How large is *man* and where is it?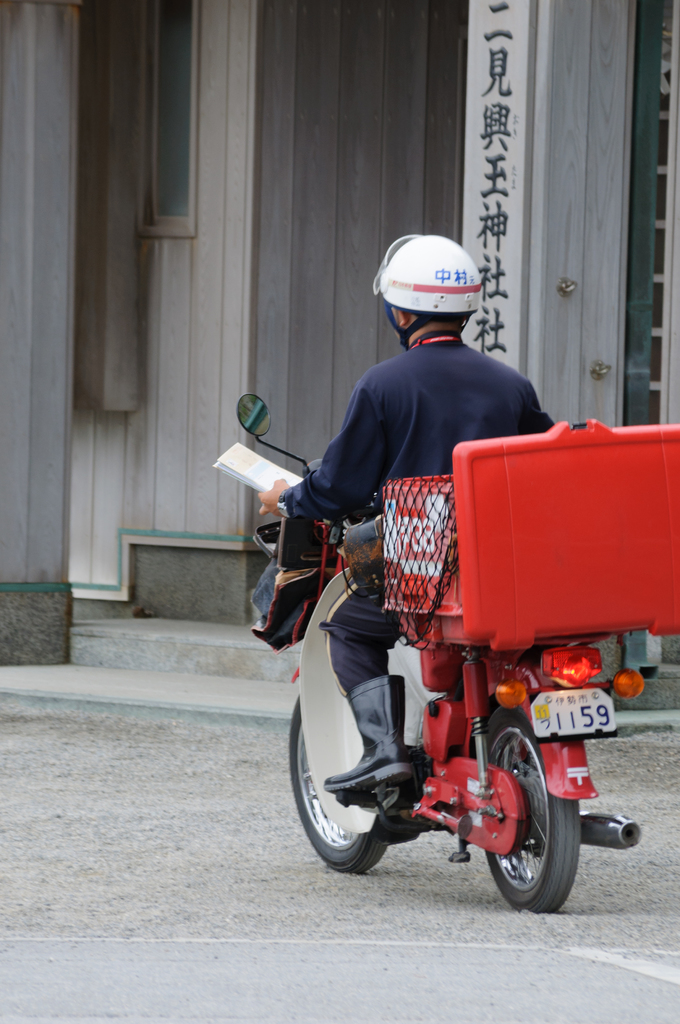
Bounding box: (left=296, top=273, right=582, bottom=735).
